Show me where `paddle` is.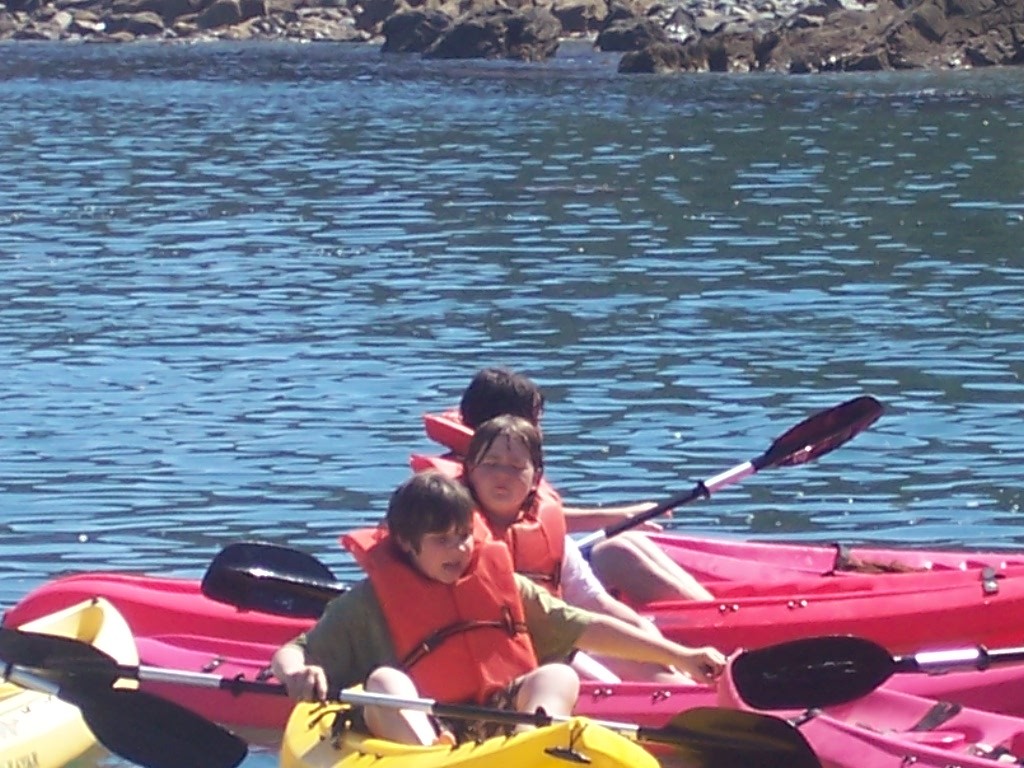
`paddle` is at <bbox>108, 645, 902, 710</bbox>.
